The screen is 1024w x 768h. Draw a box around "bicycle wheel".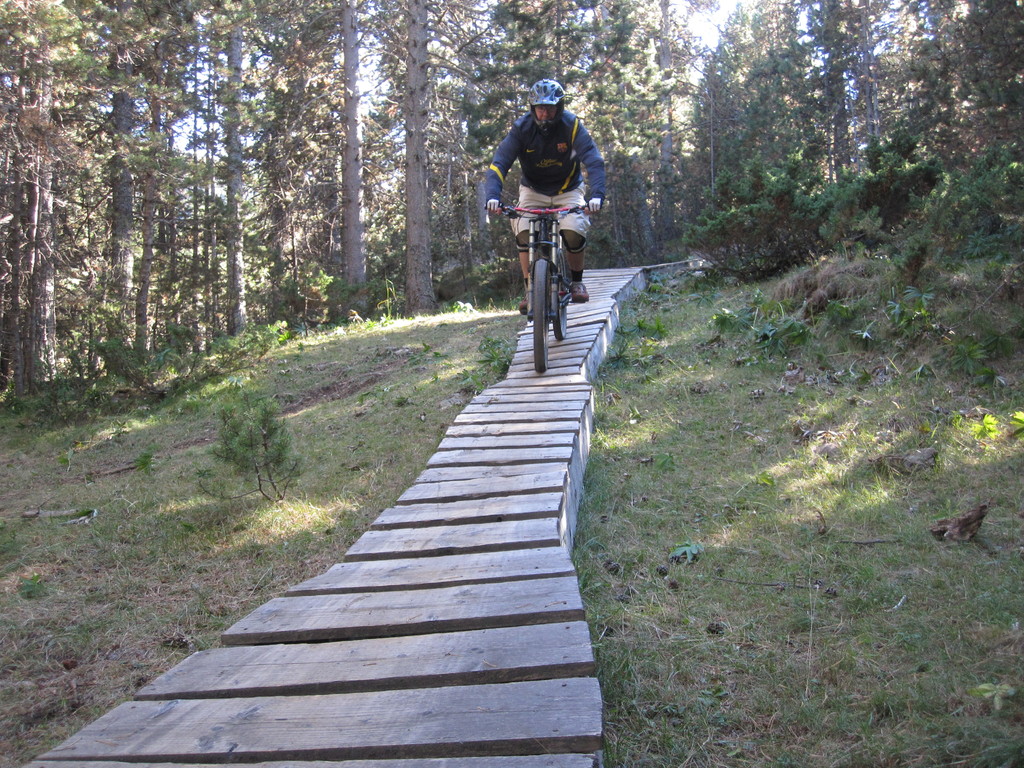
(551, 246, 570, 336).
